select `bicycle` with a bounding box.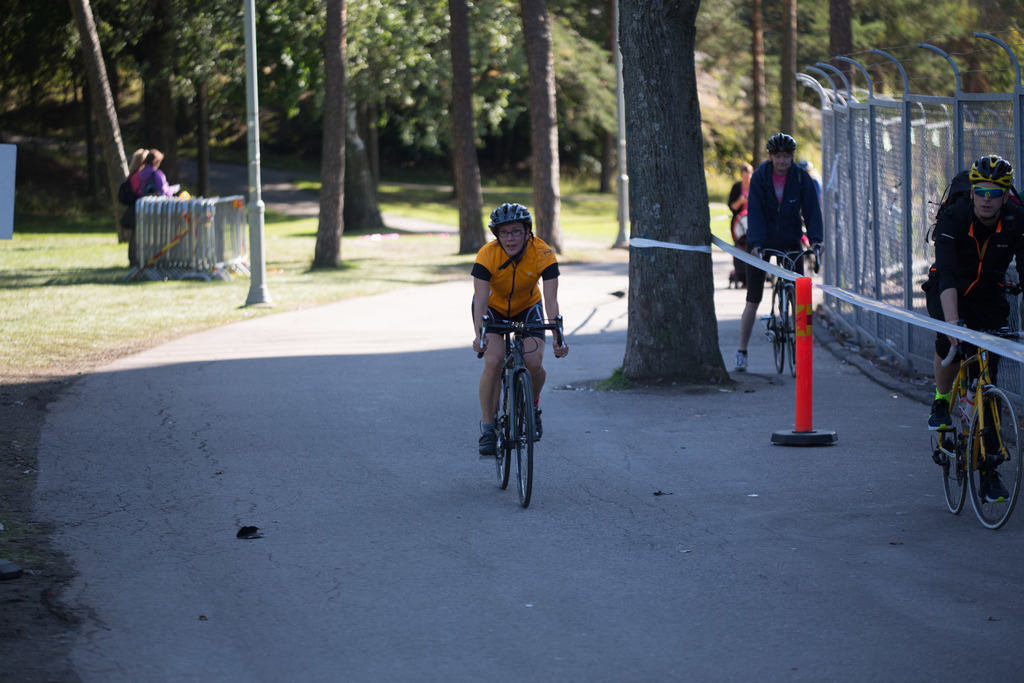
select_region(480, 310, 561, 502).
